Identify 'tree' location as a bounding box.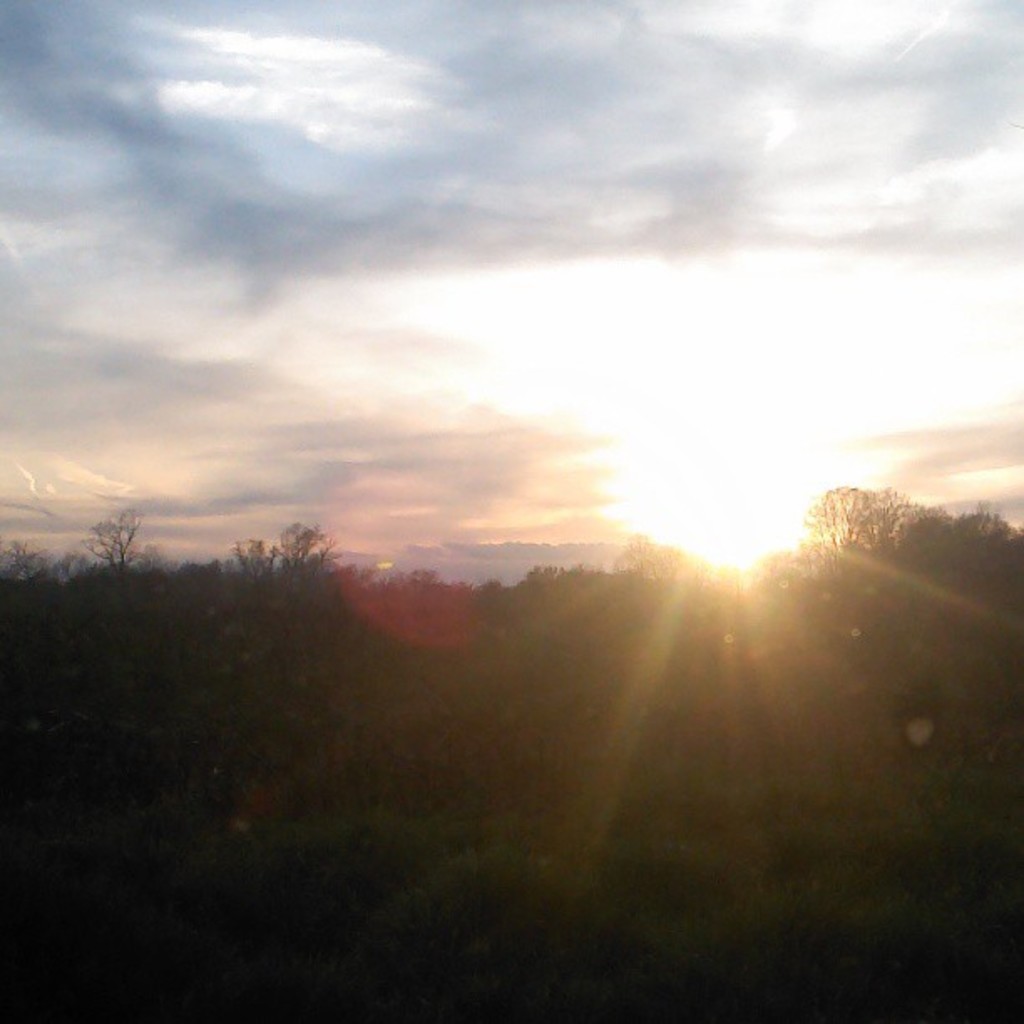
82 495 151 582.
